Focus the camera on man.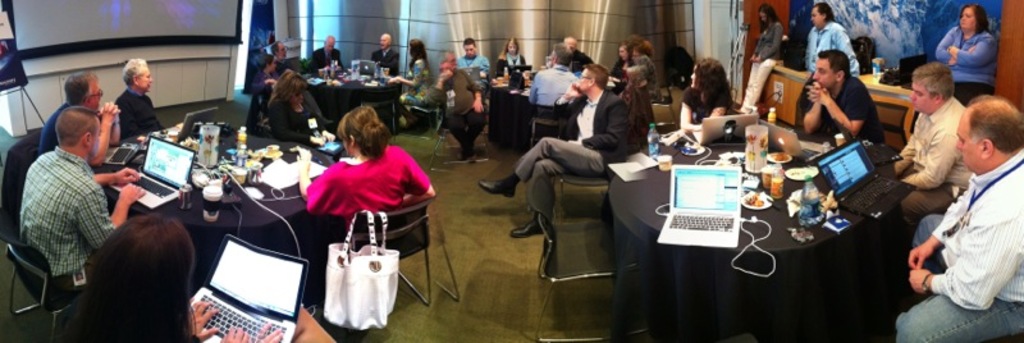
Focus region: detection(794, 46, 884, 143).
